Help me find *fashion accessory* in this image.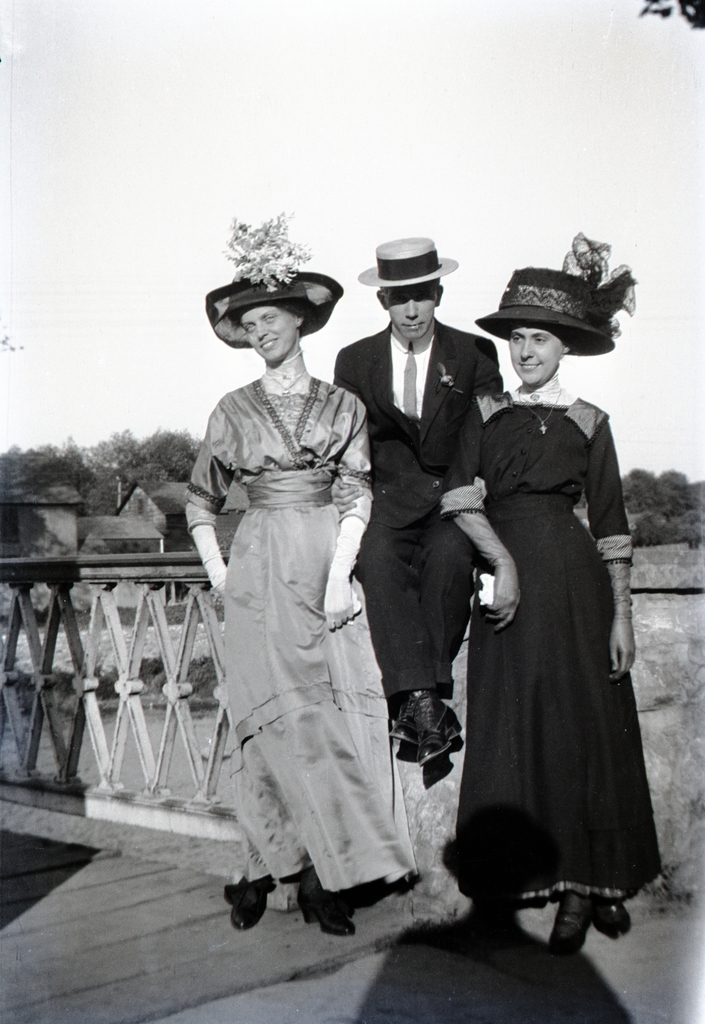
Found it: bbox=(357, 239, 462, 292).
